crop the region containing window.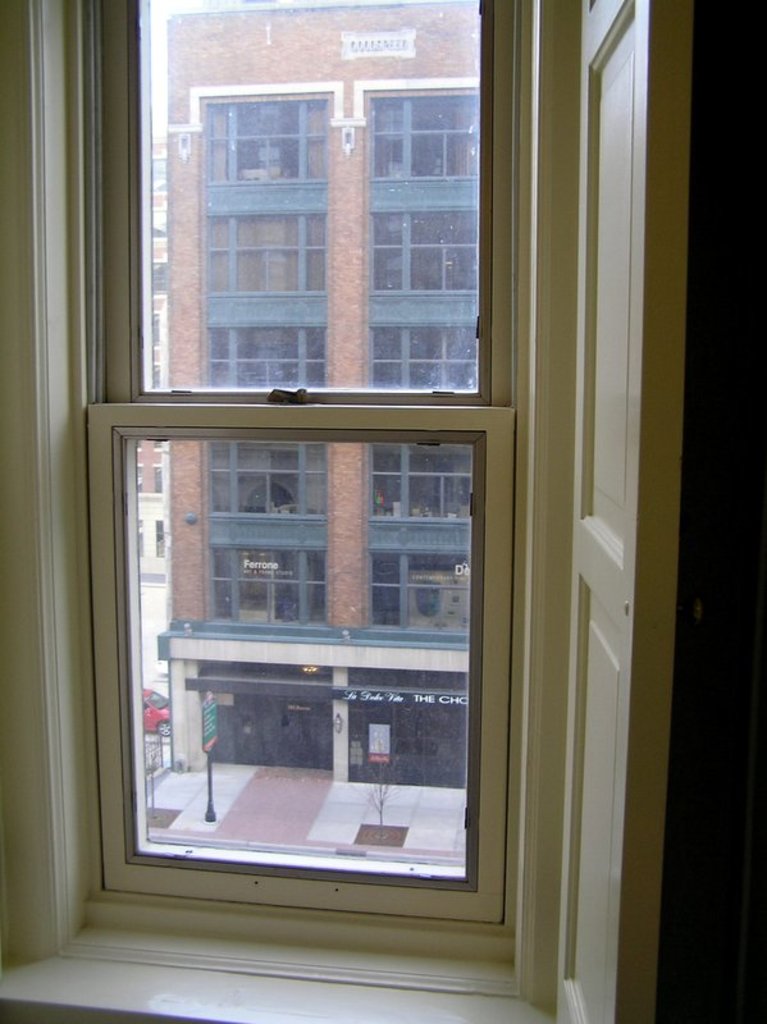
Crop region: {"x1": 136, "y1": 463, "x2": 143, "y2": 492}.
